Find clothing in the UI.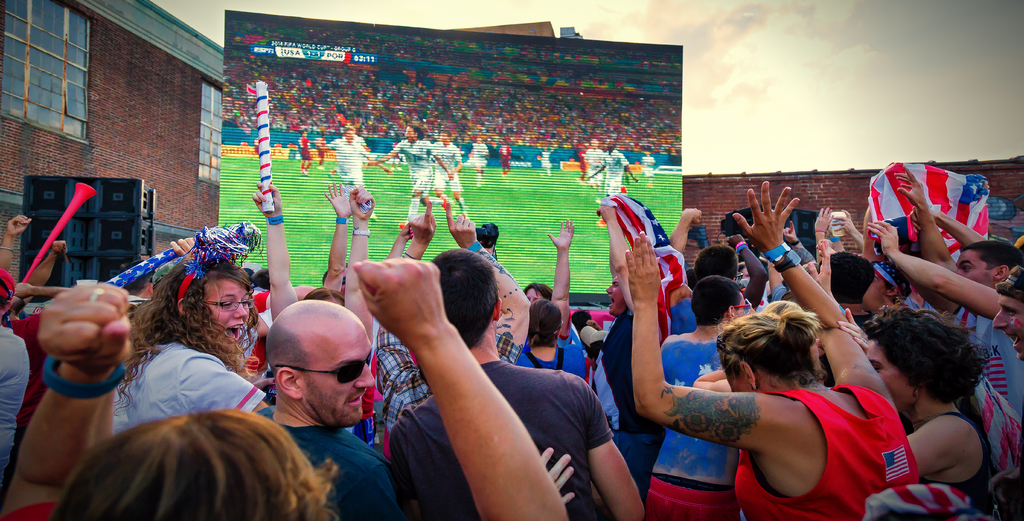
UI element at 951, 313, 1023, 405.
